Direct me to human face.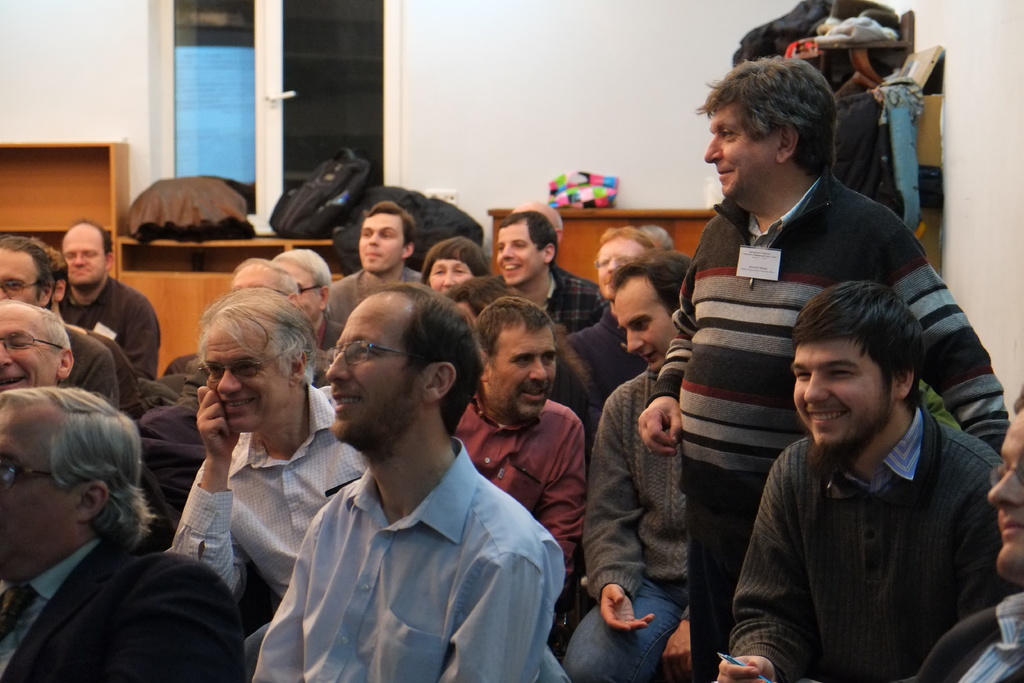
Direction: detection(0, 253, 36, 292).
